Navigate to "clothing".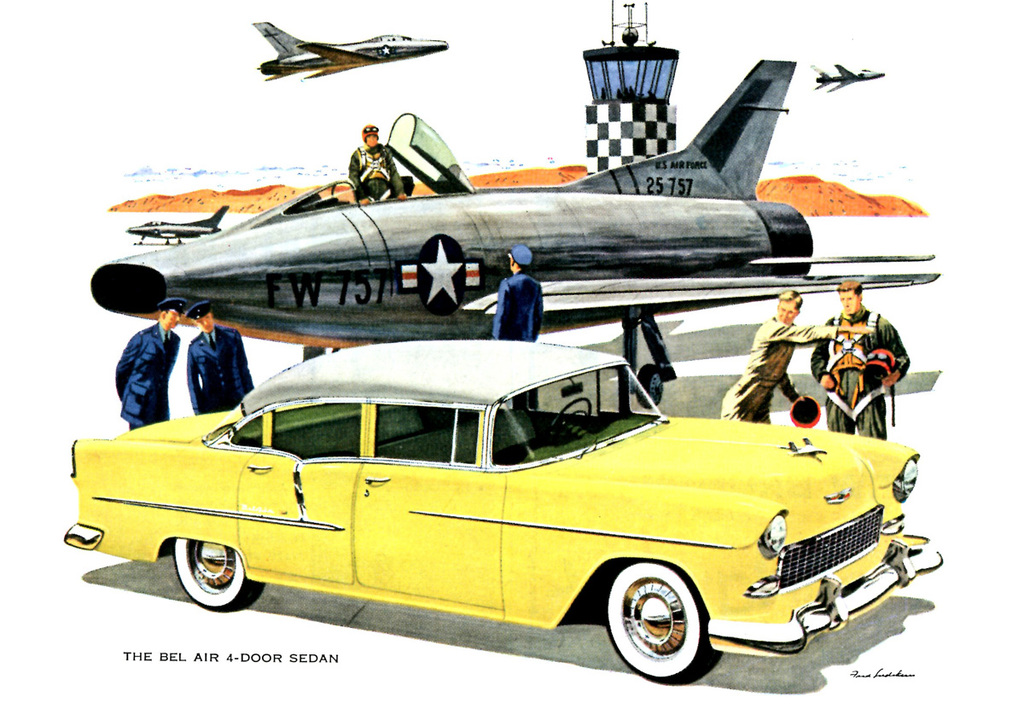
Navigation target: 491,270,543,412.
